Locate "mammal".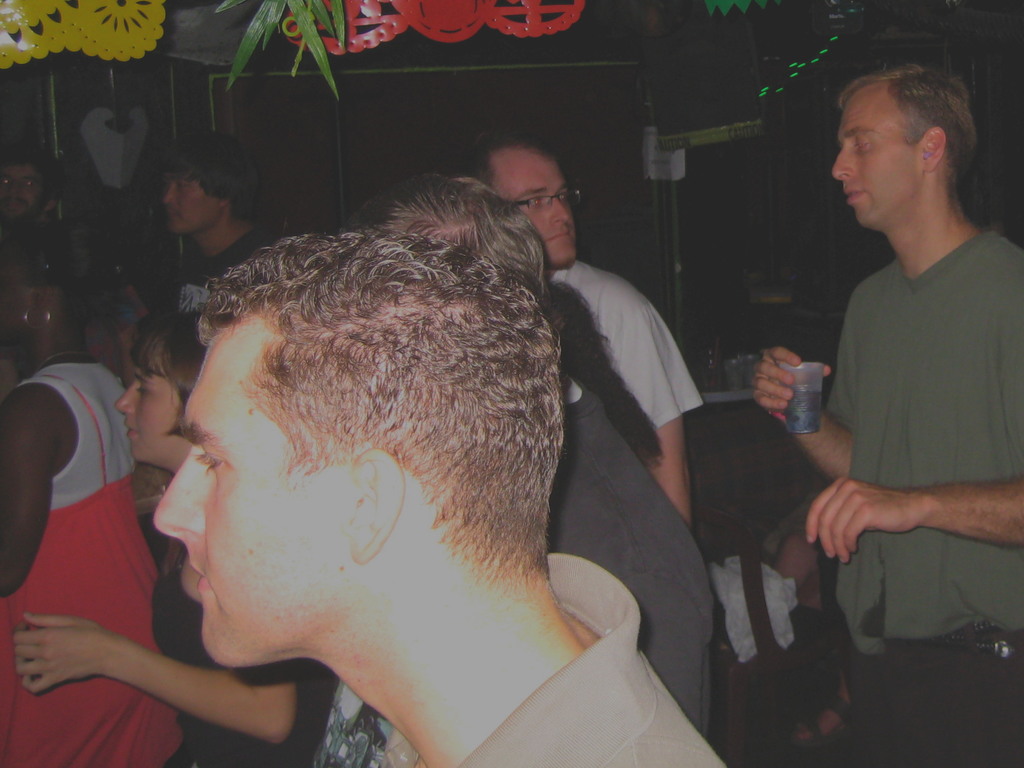
Bounding box: Rect(457, 129, 706, 525).
